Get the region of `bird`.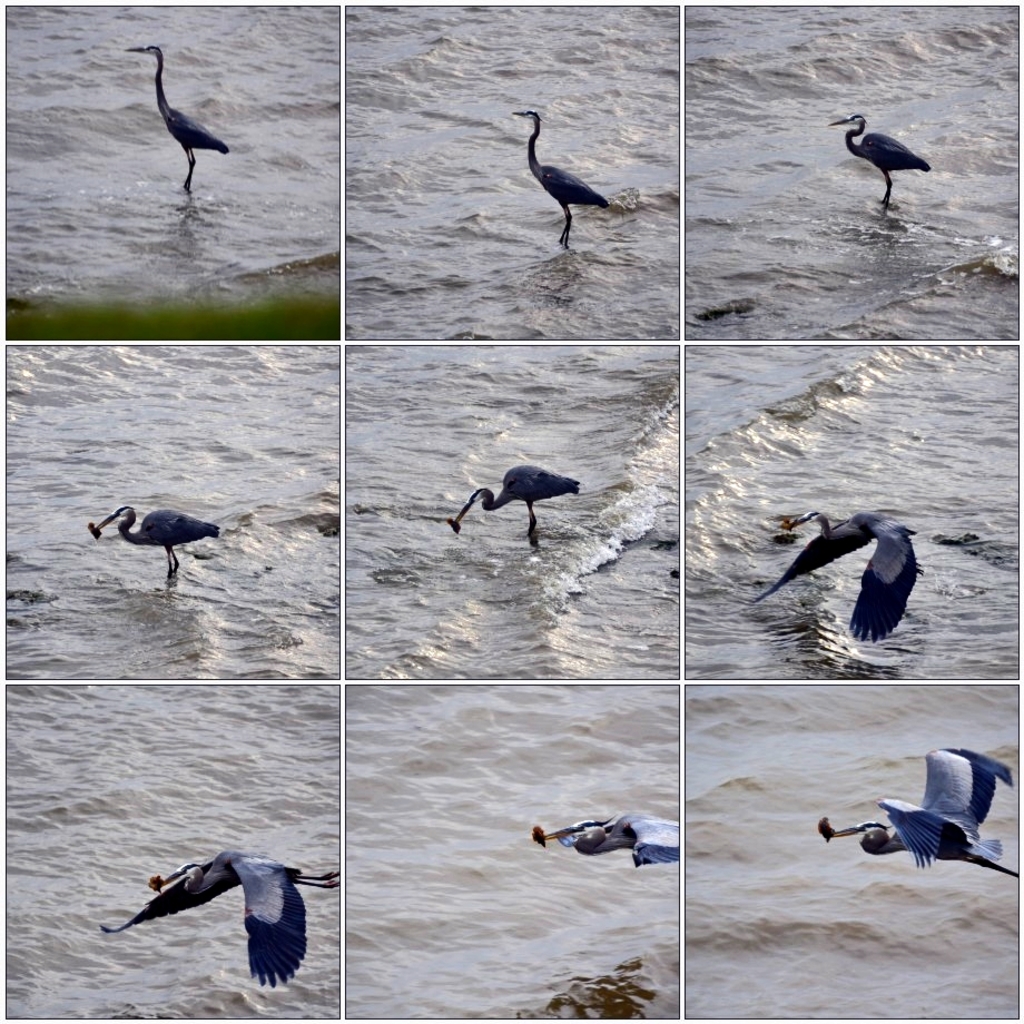
BBox(518, 102, 640, 232).
